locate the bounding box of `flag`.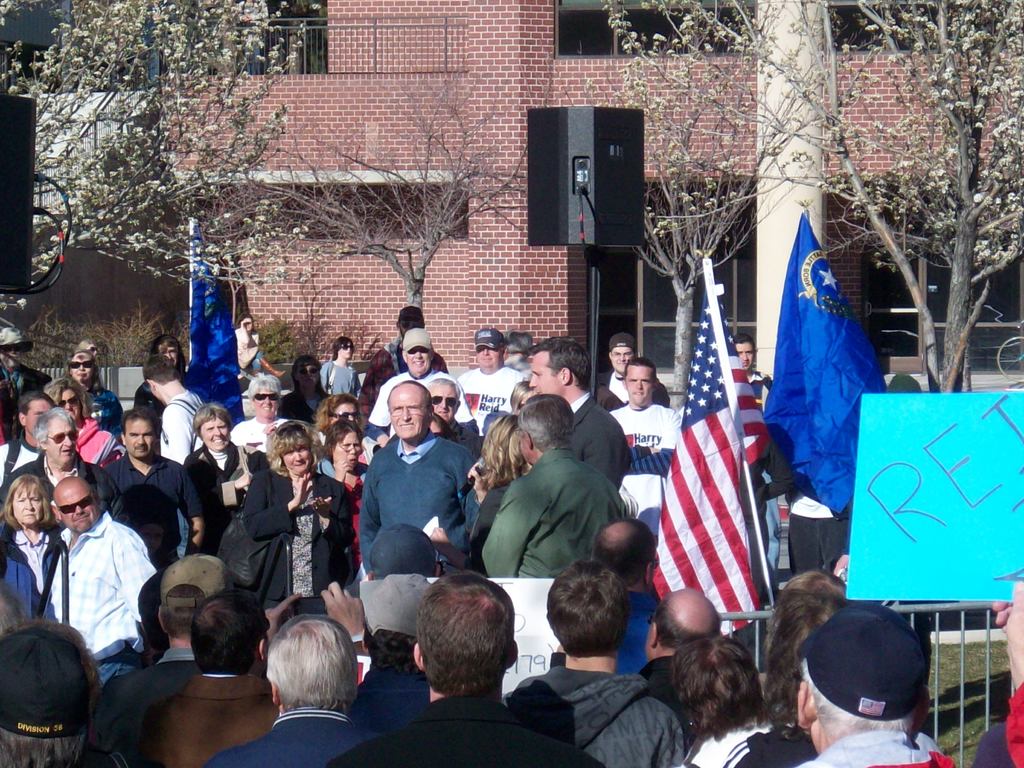
Bounding box: left=188, top=227, right=245, bottom=431.
